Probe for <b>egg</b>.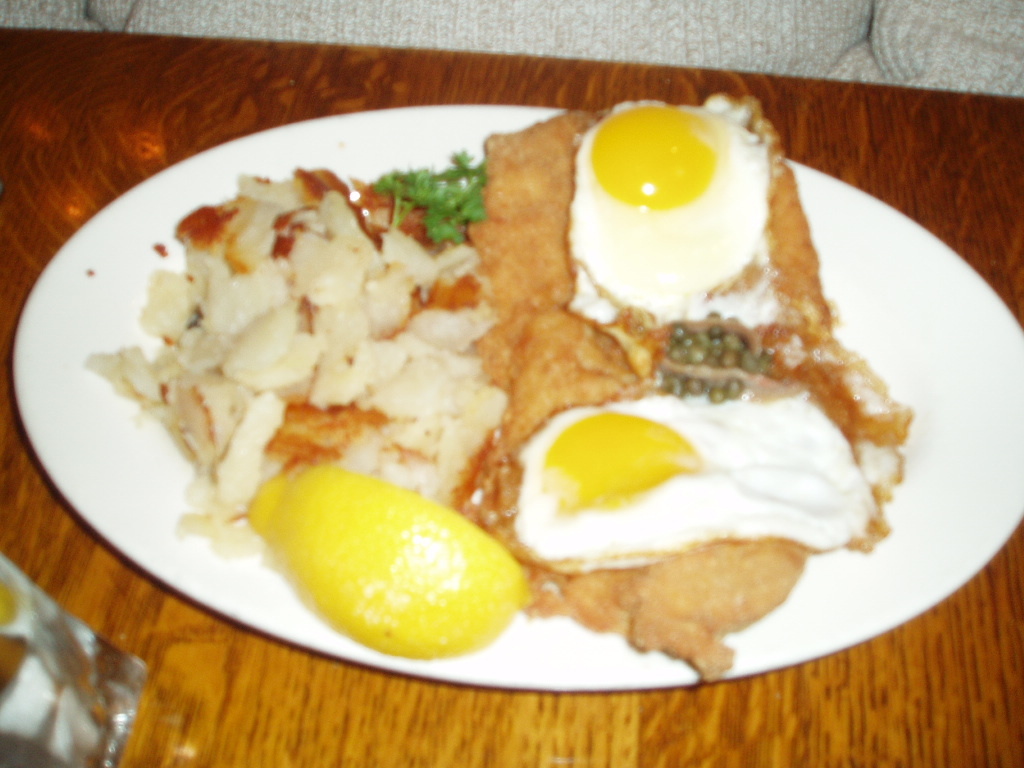
Probe result: 511,394,879,575.
